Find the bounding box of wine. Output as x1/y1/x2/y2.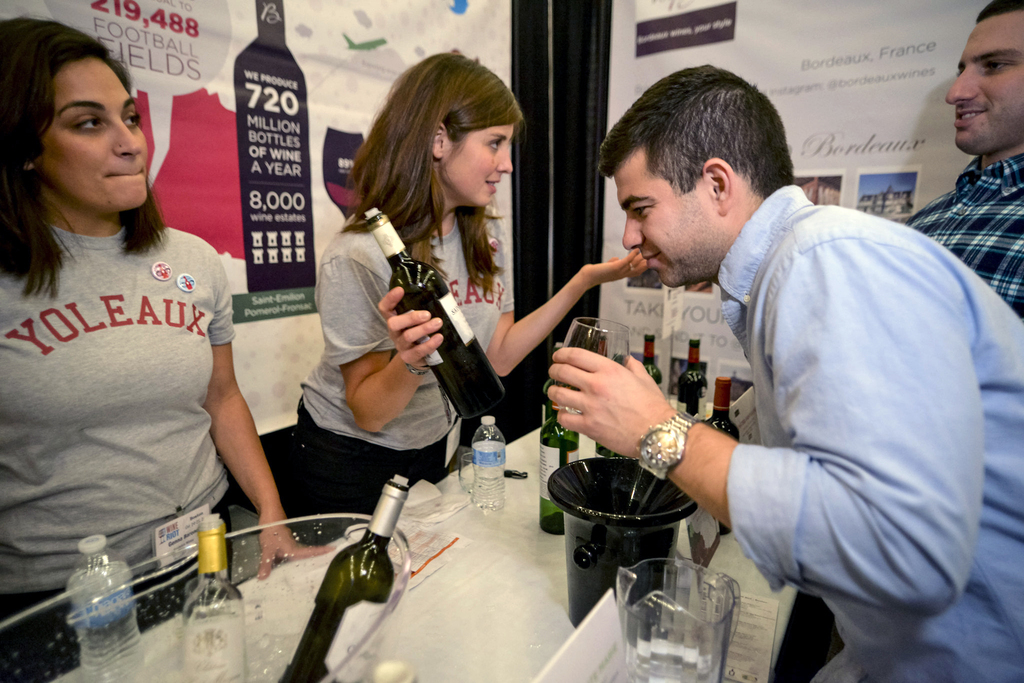
643/334/662/393.
